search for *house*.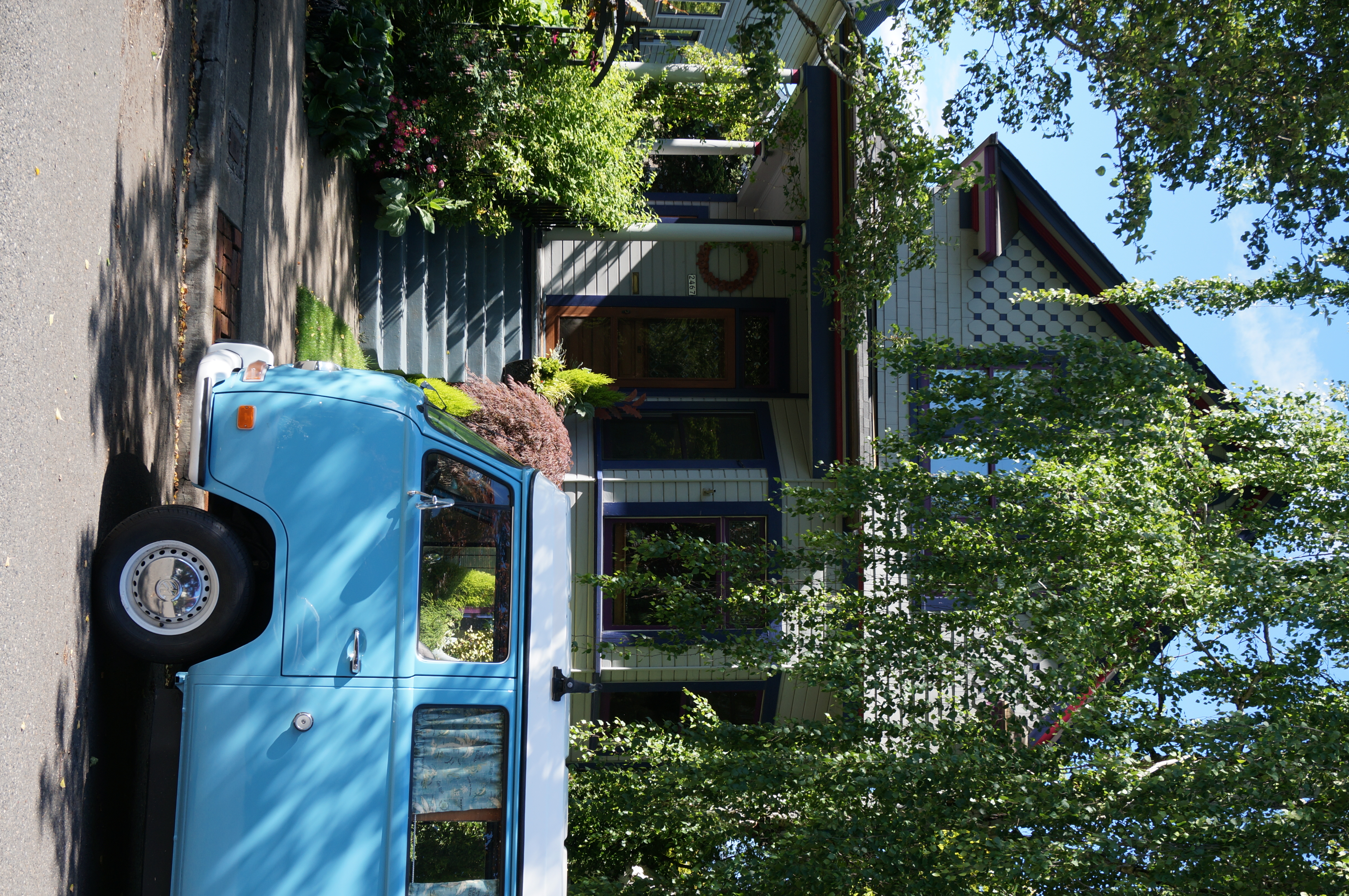
Found at l=94, t=0, r=362, b=246.
